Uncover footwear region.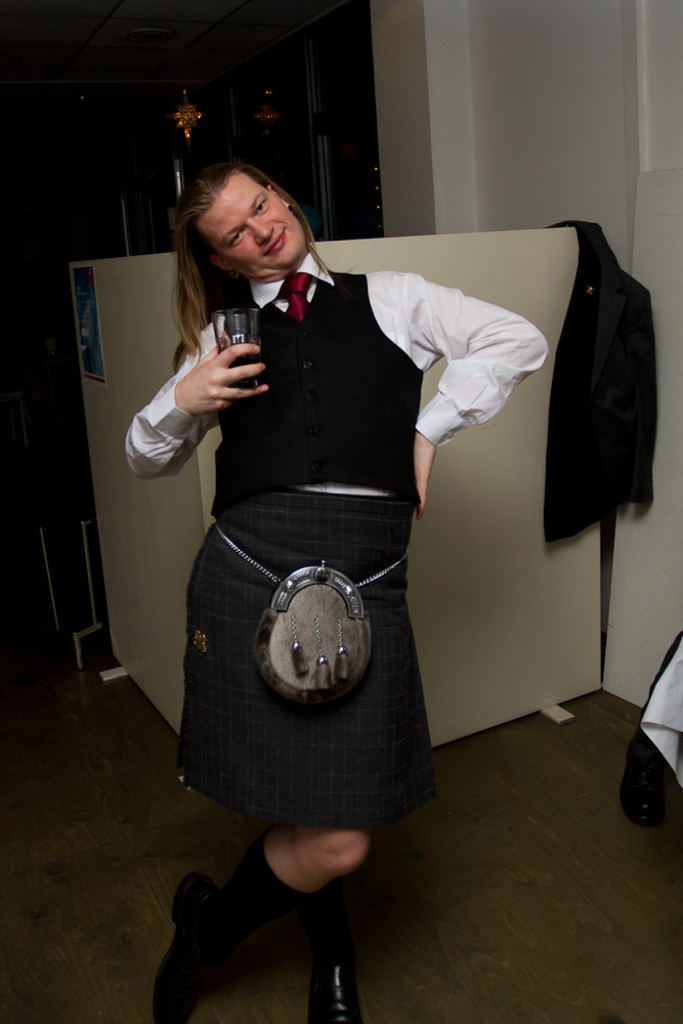
Uncovered: (295, 933, 361, 1017).
